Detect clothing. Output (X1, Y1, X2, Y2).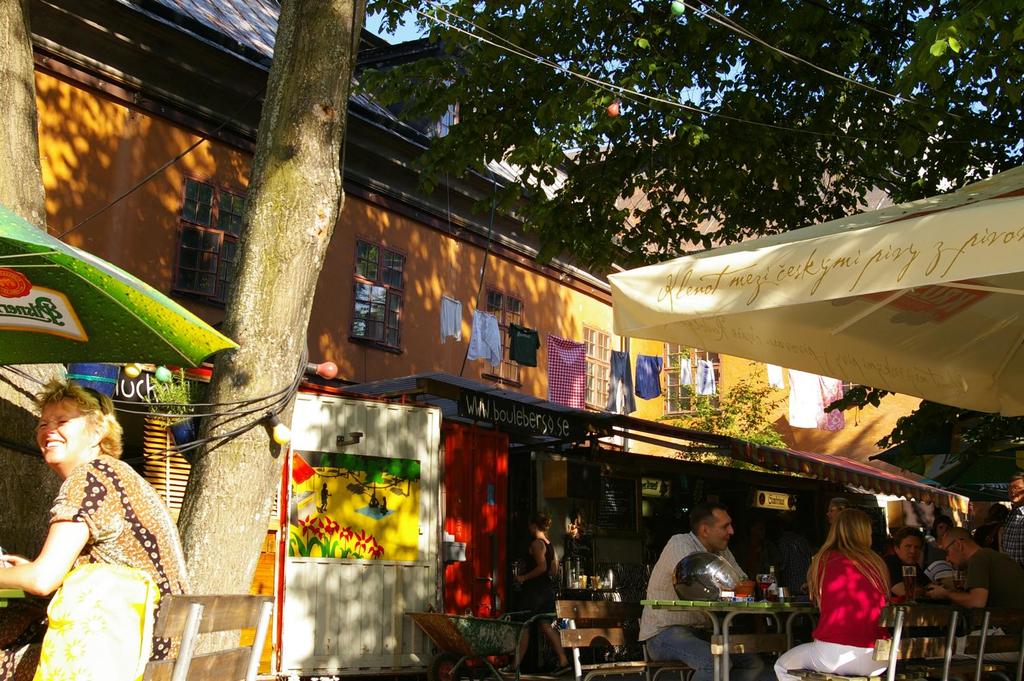
(635, 530, 765, 680).
